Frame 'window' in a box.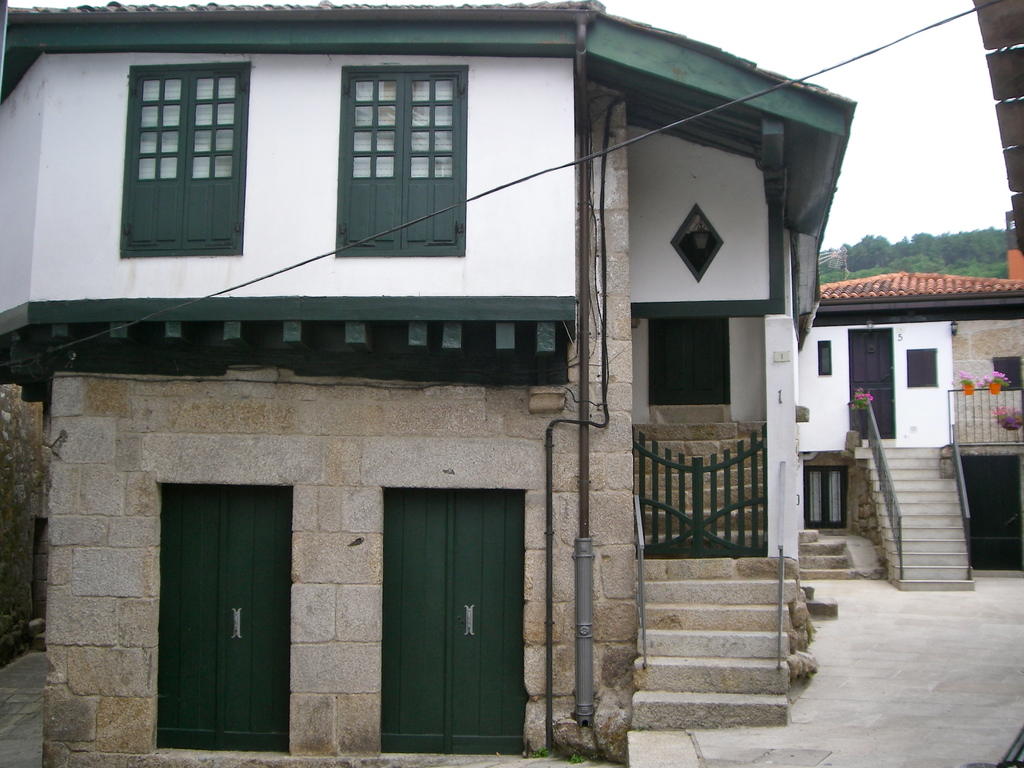
{"left": 906, "top": 347, "right": 941, "bottom": 387}.
